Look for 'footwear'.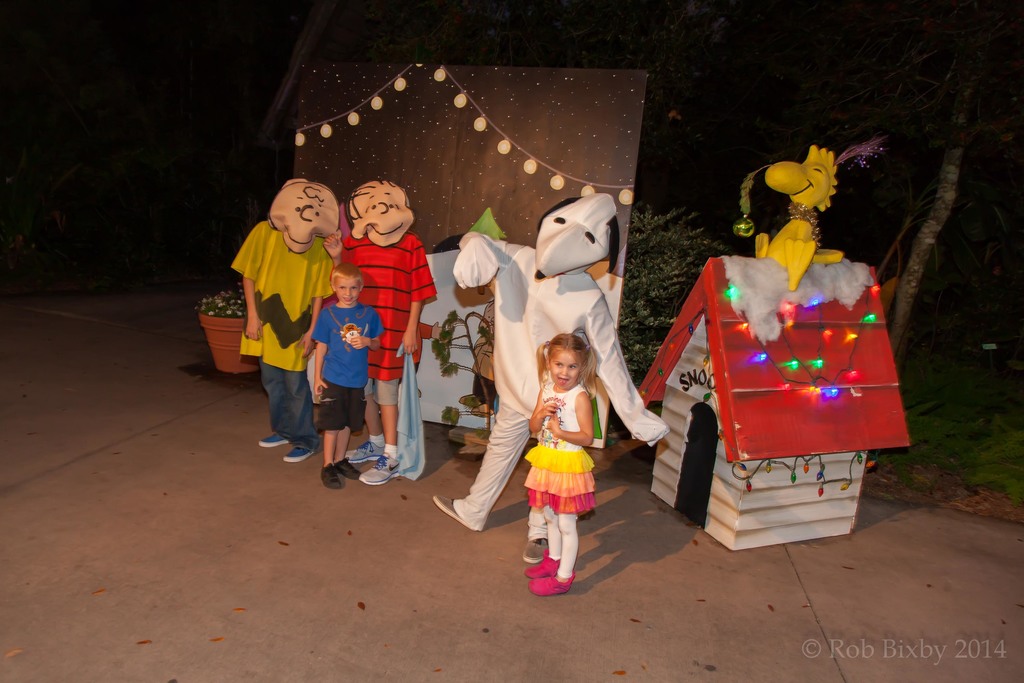
Found: 522, 534, 556, 562.
